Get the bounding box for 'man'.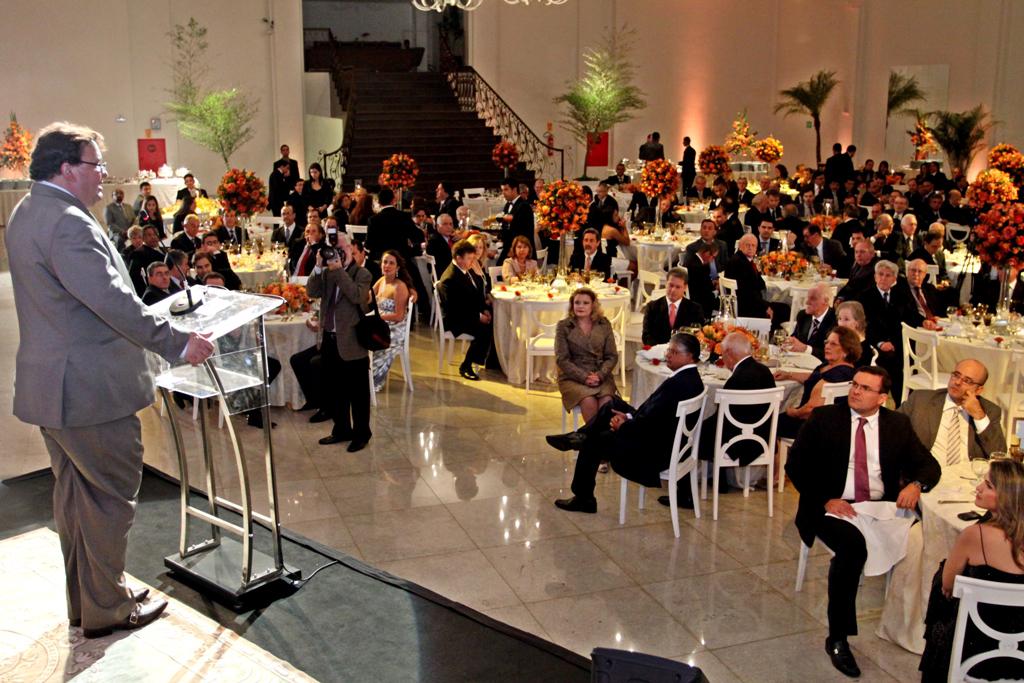
(left=676, top=219, right=726, bottom=282).
